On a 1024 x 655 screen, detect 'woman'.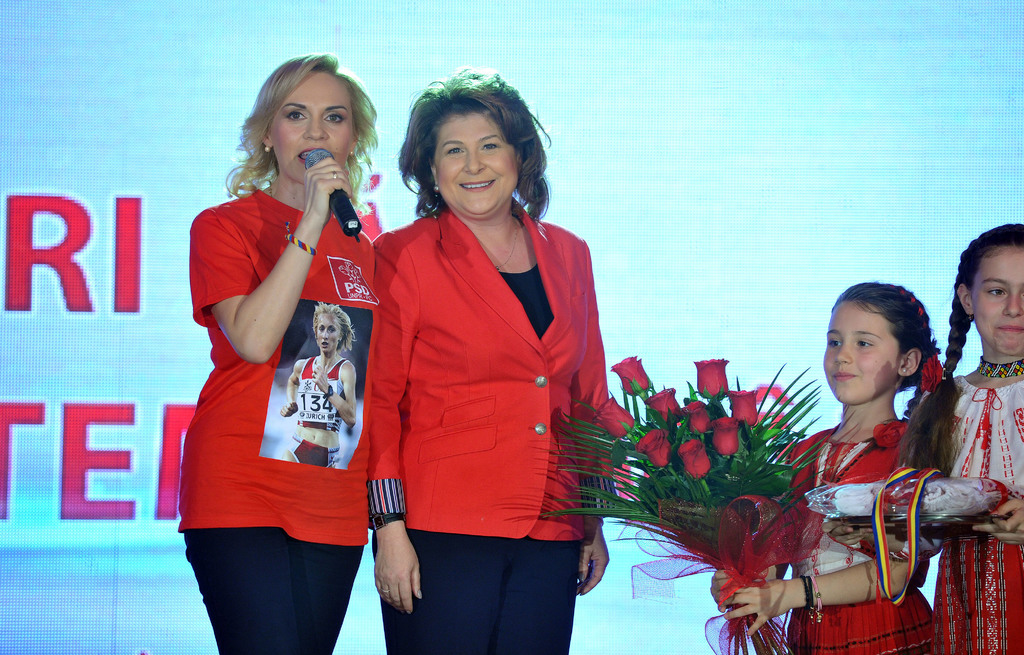
Rect(183, 42, 378, 654).
